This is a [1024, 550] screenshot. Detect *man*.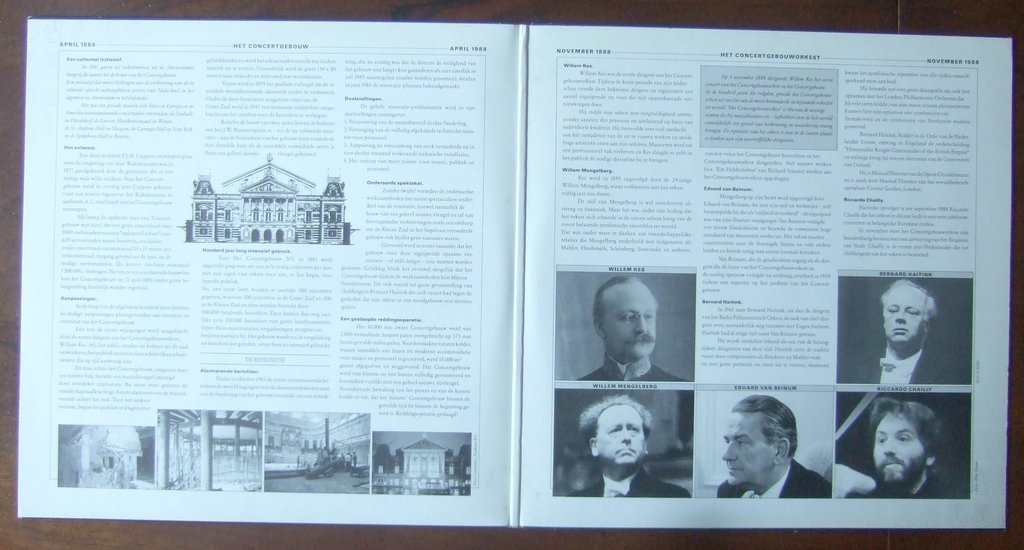
577/275/689/383.
